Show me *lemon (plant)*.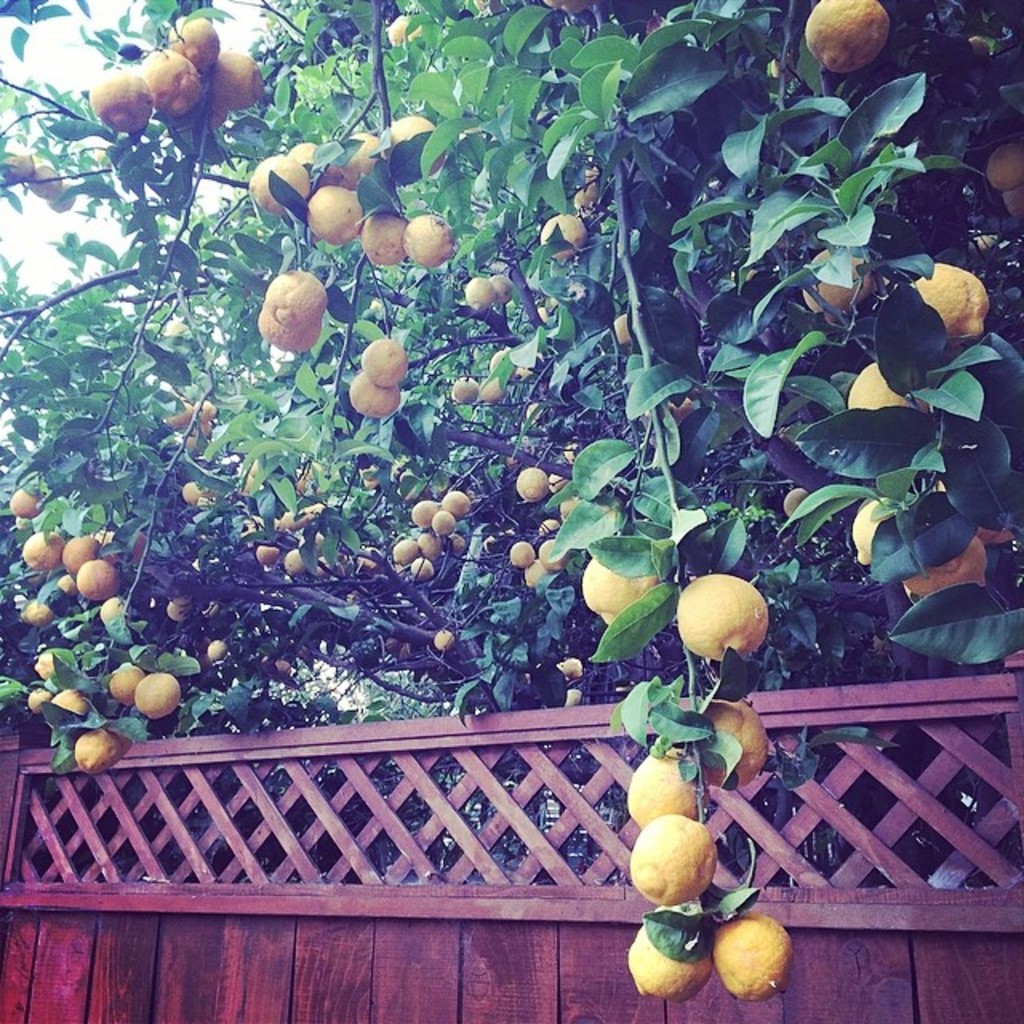
*lemon (plant)* is here: [x1=915, y1=262, x2=990, y2=338].
